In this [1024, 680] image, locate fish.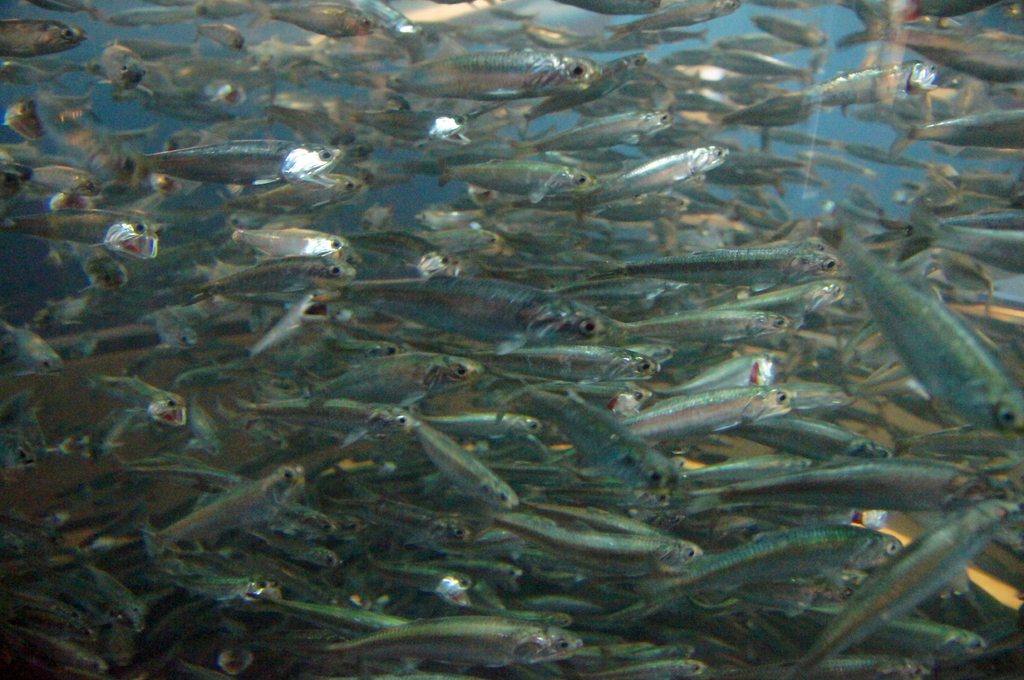
Bounding box: crop(893, 0, 991, 21).
